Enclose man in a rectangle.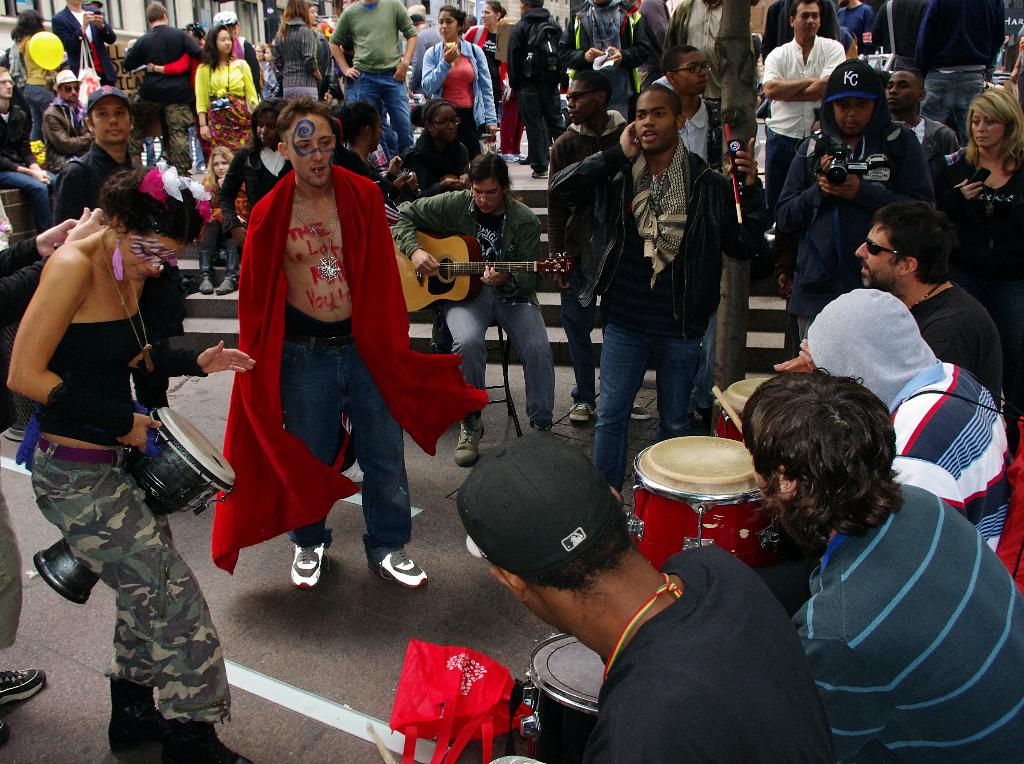
(1008,26,1023,112).
